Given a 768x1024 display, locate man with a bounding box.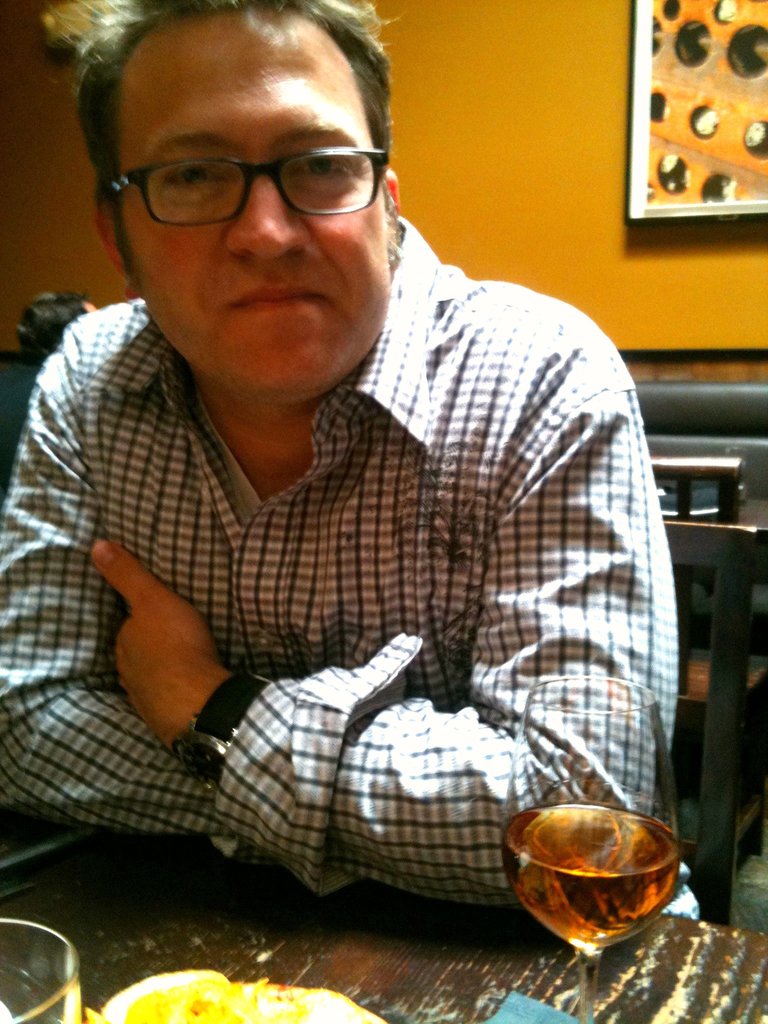
Located: {"x1": 0, "y1": 0, "x2": 705, "y2": 977}.
